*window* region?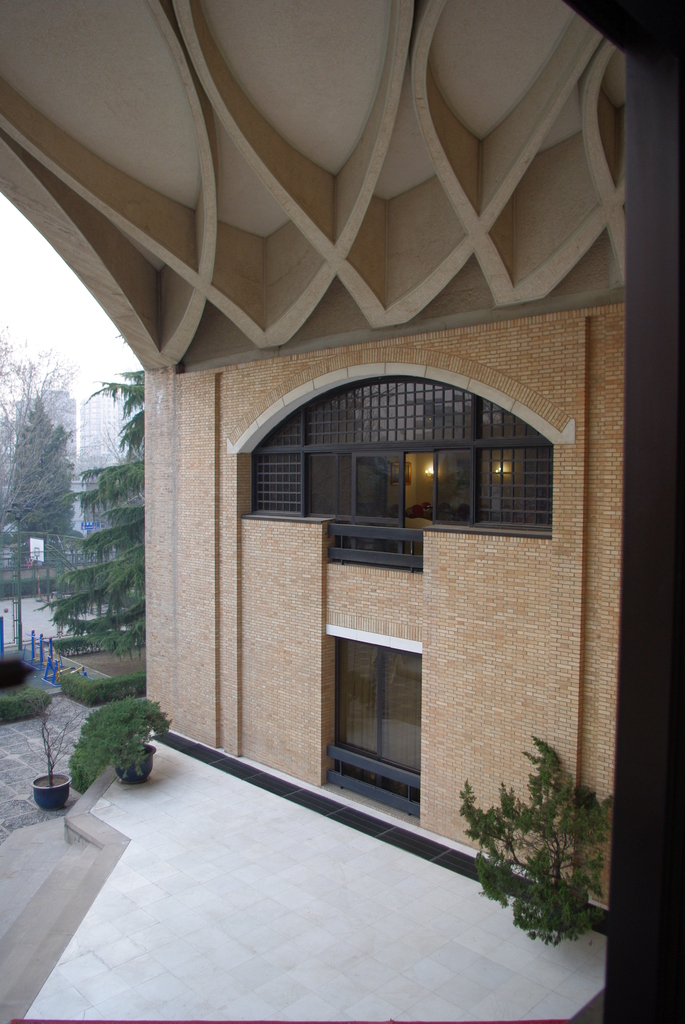
[244,358,587,554]
